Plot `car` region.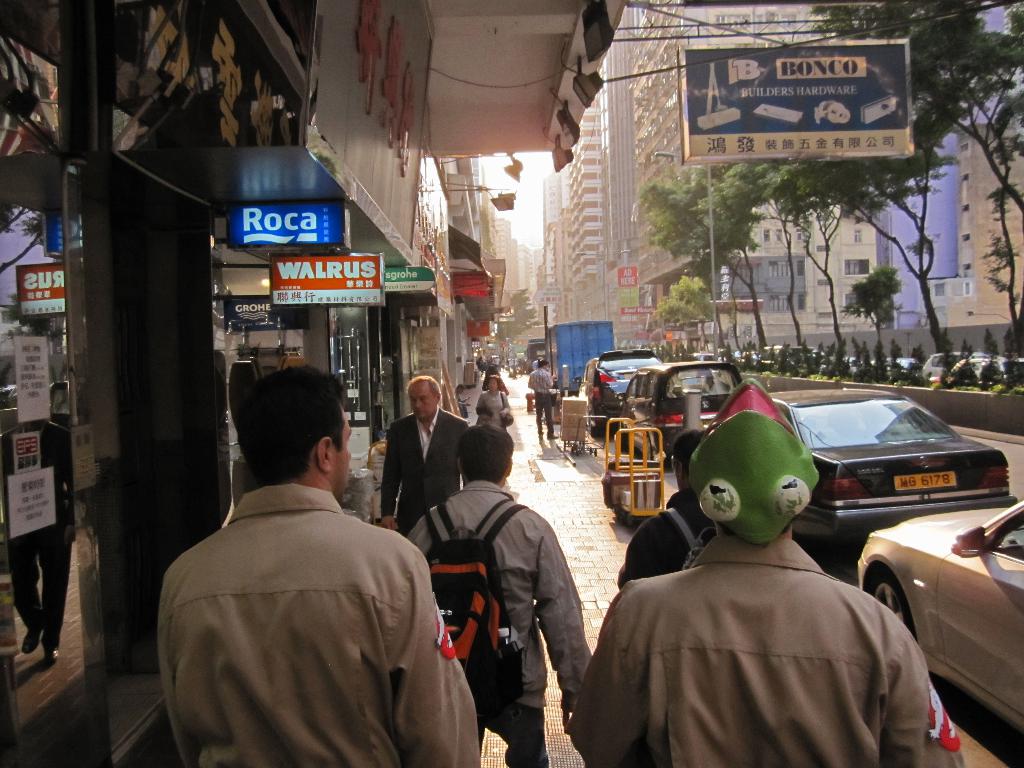
Plotted at x1=575 y1=348 x2=668 y2=437.
